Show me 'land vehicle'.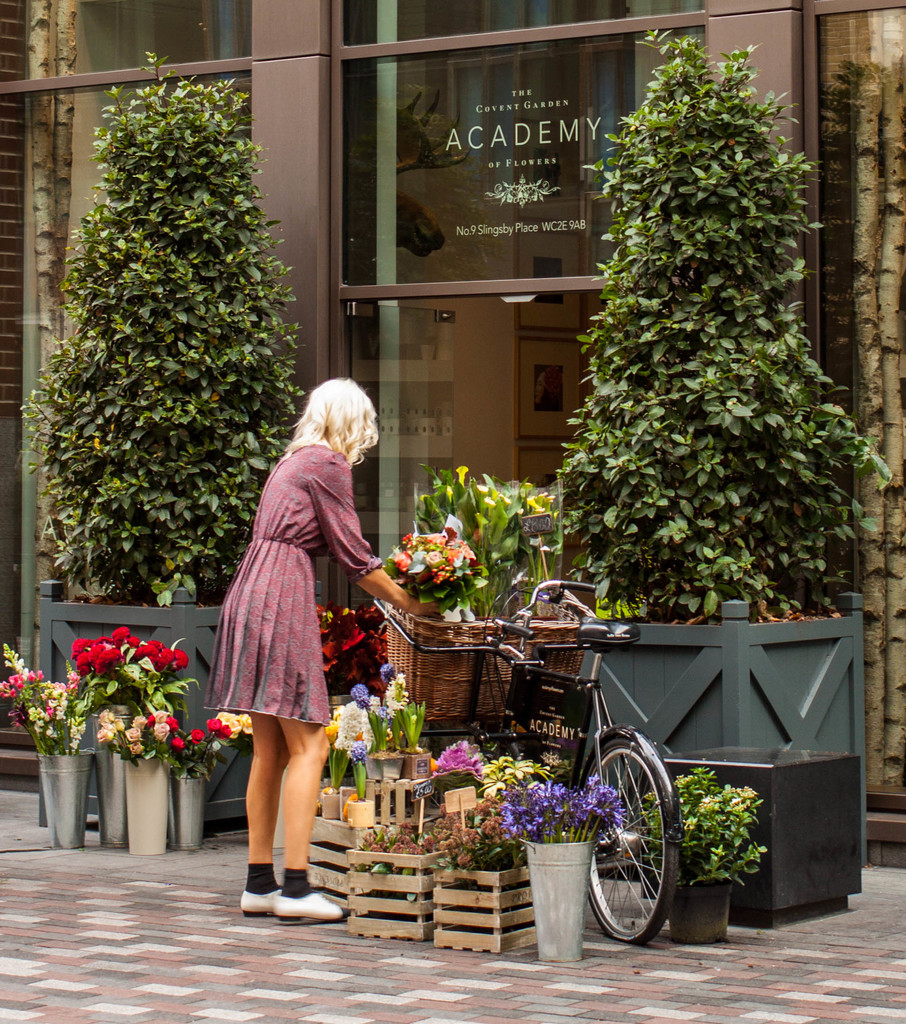
'land vehicle' is here: 378 572 686 943.
